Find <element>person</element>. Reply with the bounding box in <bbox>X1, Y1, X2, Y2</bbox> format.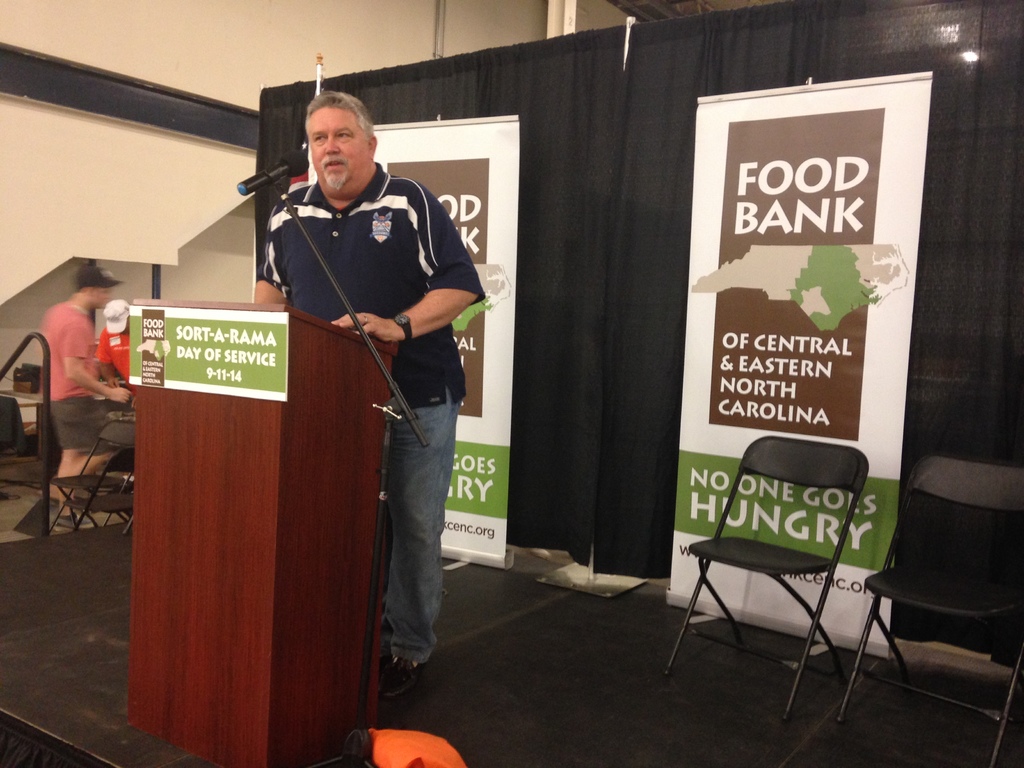
<bbox>95, 297, 135, 387</bbox>.
